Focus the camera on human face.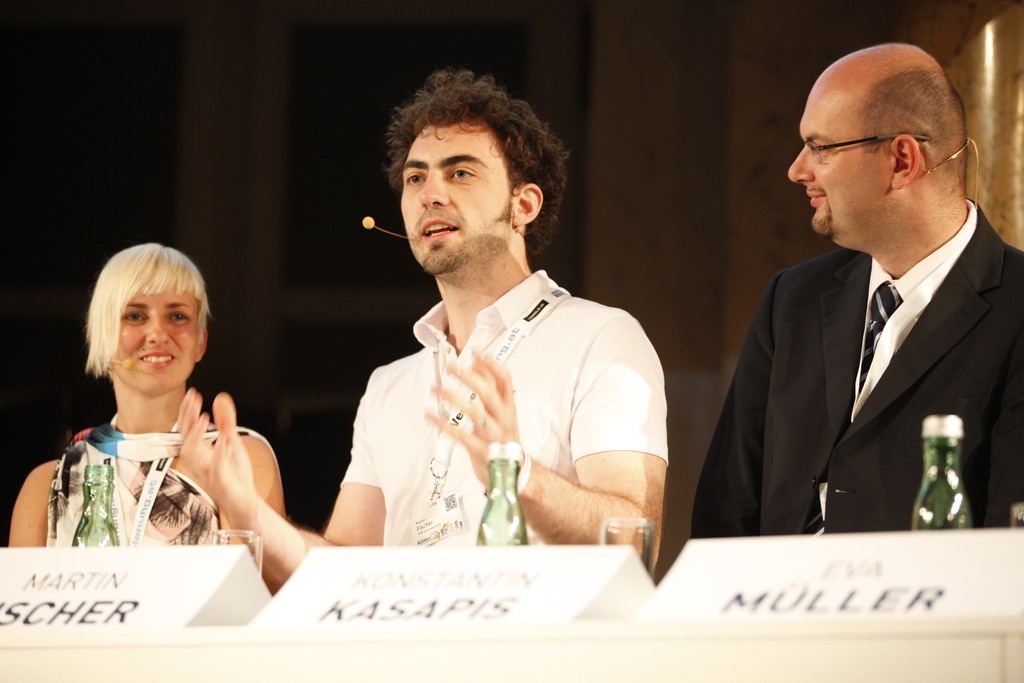
Focus region: pyautogui.locateOnScreen(400, 120, 513, 272).
